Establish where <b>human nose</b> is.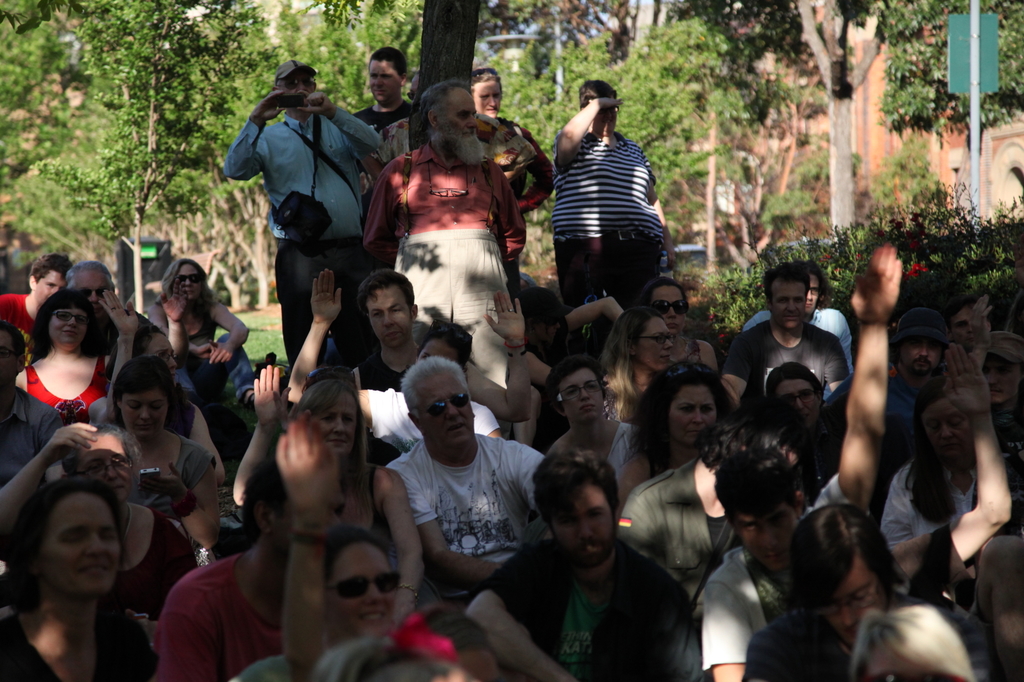
Established at [left=85, top=536, right=107, bottom=555].
